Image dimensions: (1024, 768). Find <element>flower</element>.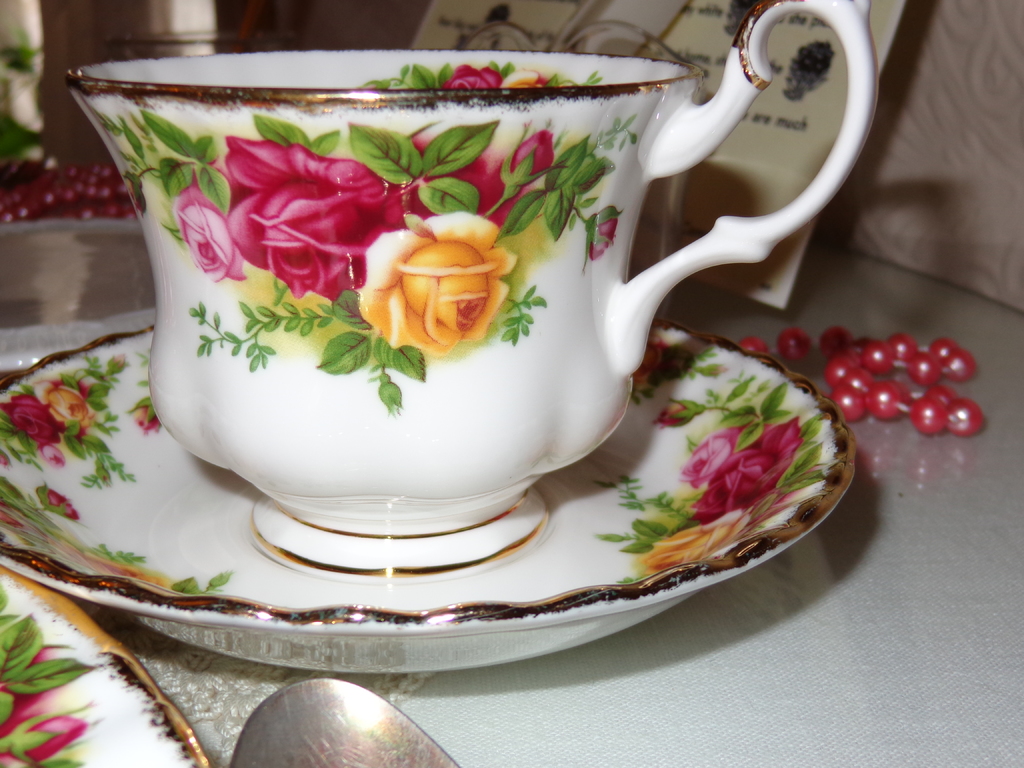
region(359, 209, 517, 355).
